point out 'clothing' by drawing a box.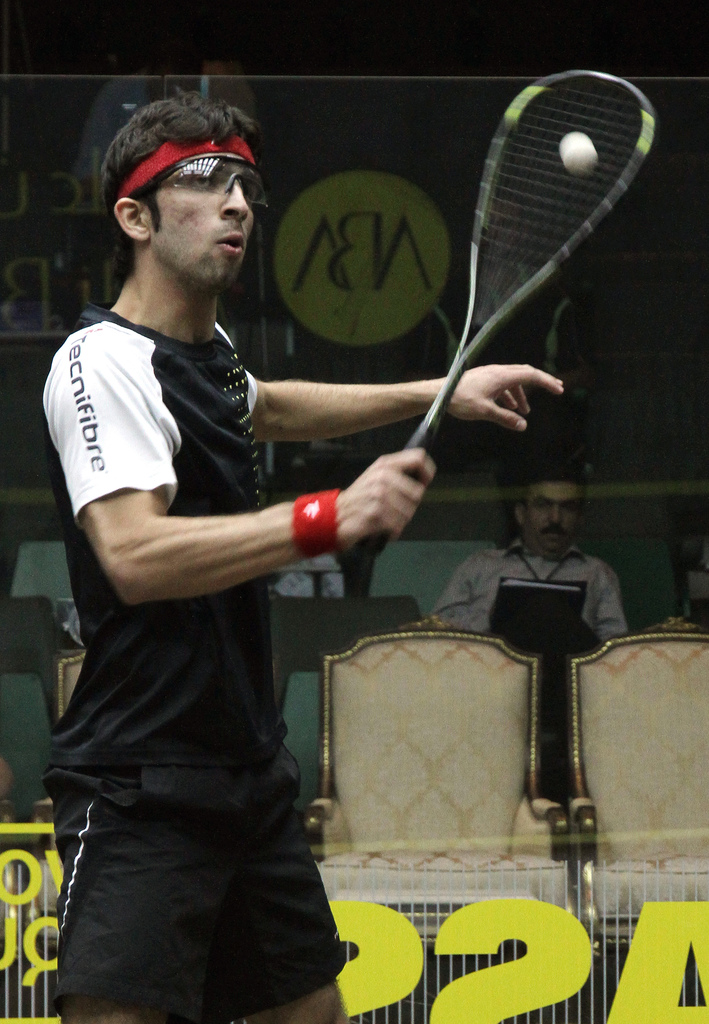
bbox=[33, 211, 337, 905].
